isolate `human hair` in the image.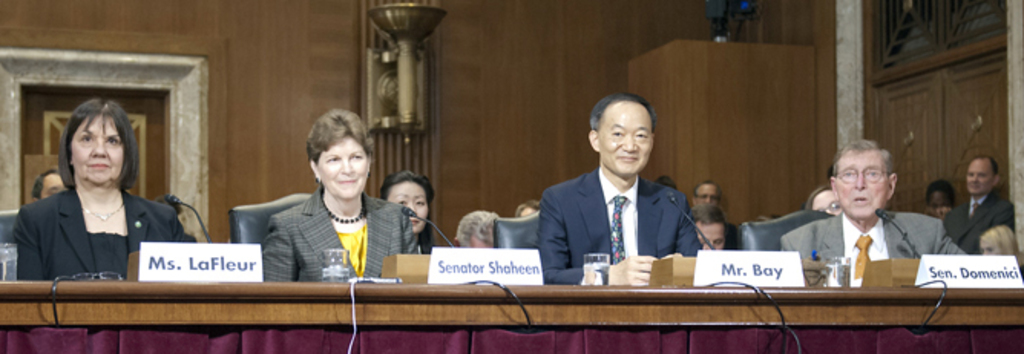
Isolated region: region(586, 90, 662, 133).
